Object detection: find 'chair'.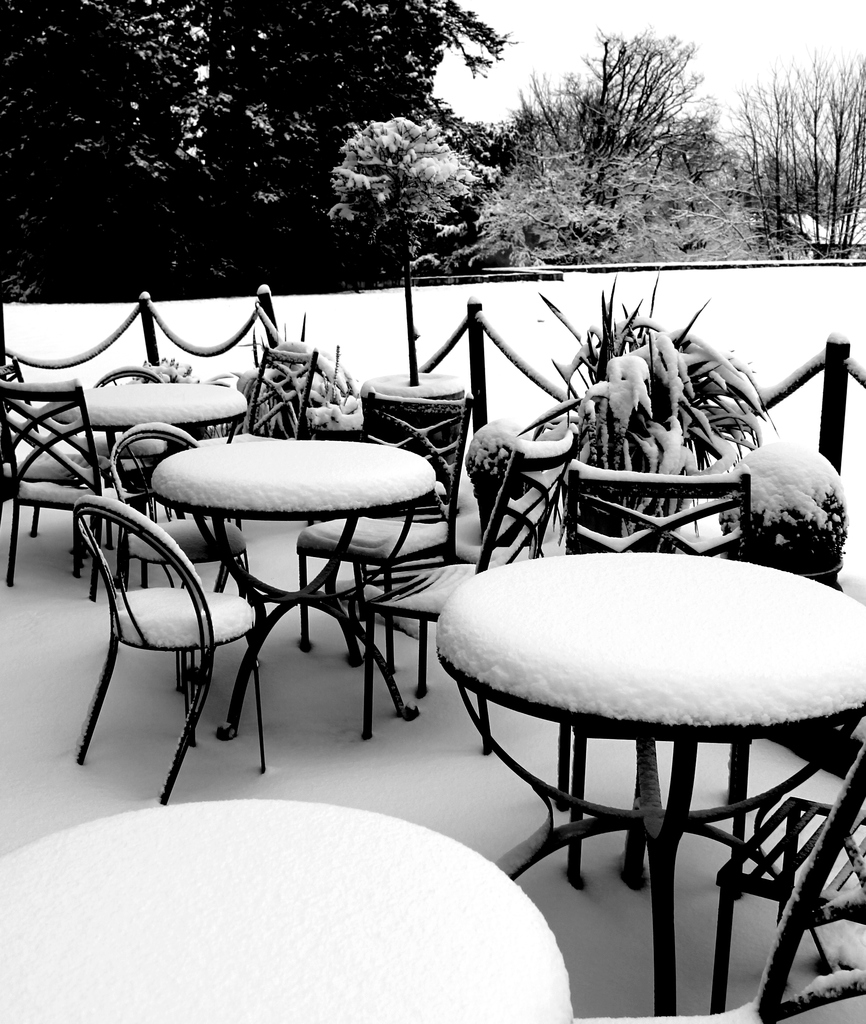
546, 462, 751, 900.
